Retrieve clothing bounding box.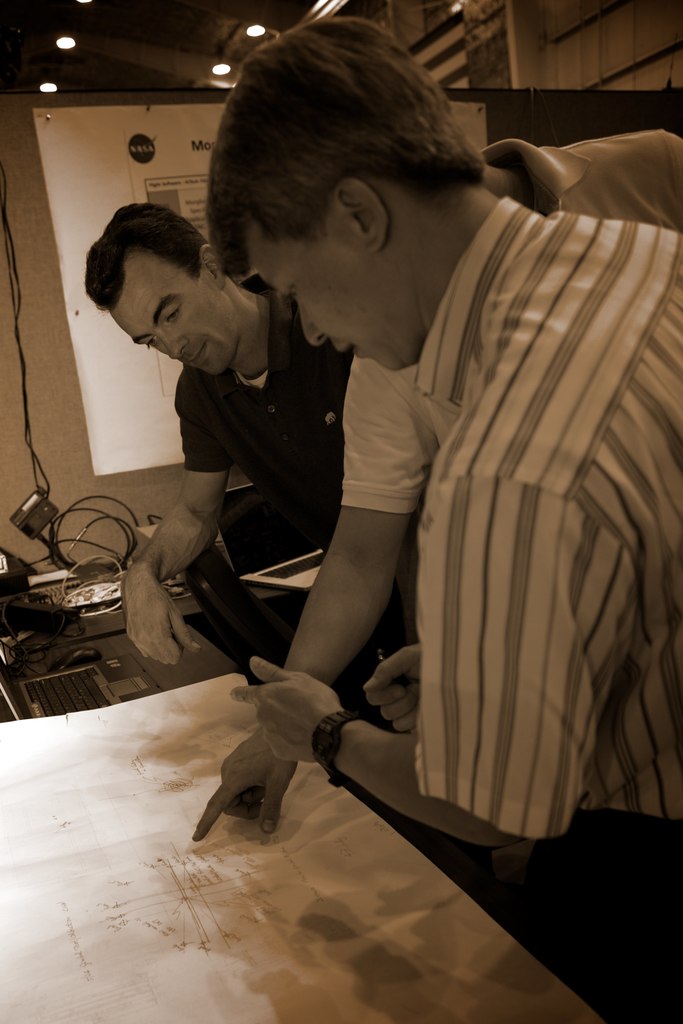
Bounding box: x1=333 y1=134 x2=682 y2=531.
